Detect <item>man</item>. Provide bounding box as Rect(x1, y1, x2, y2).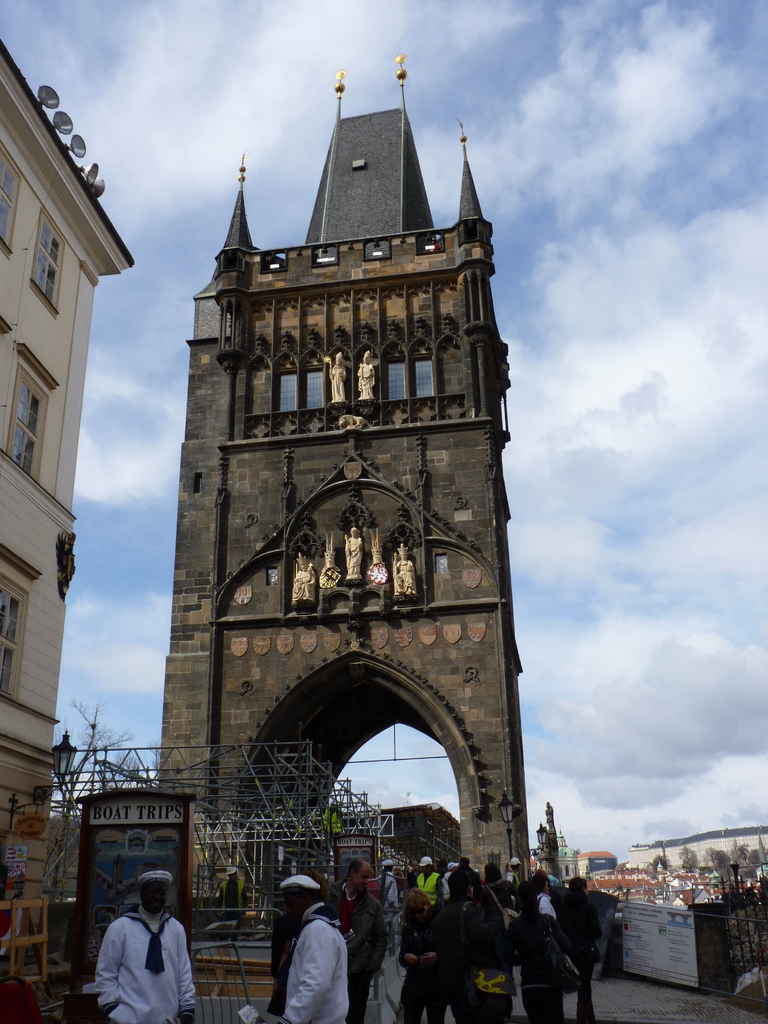
Rect(415, 856, 444, 907).
